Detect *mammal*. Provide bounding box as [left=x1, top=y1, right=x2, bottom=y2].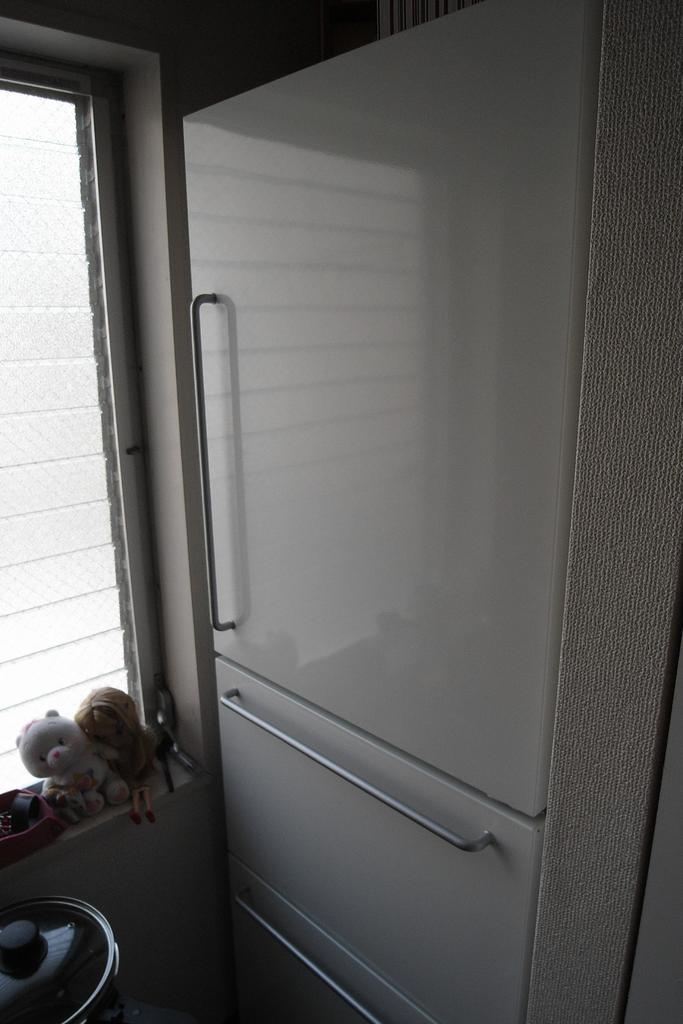
[left=8, top=704, right=131, bottom=809].
